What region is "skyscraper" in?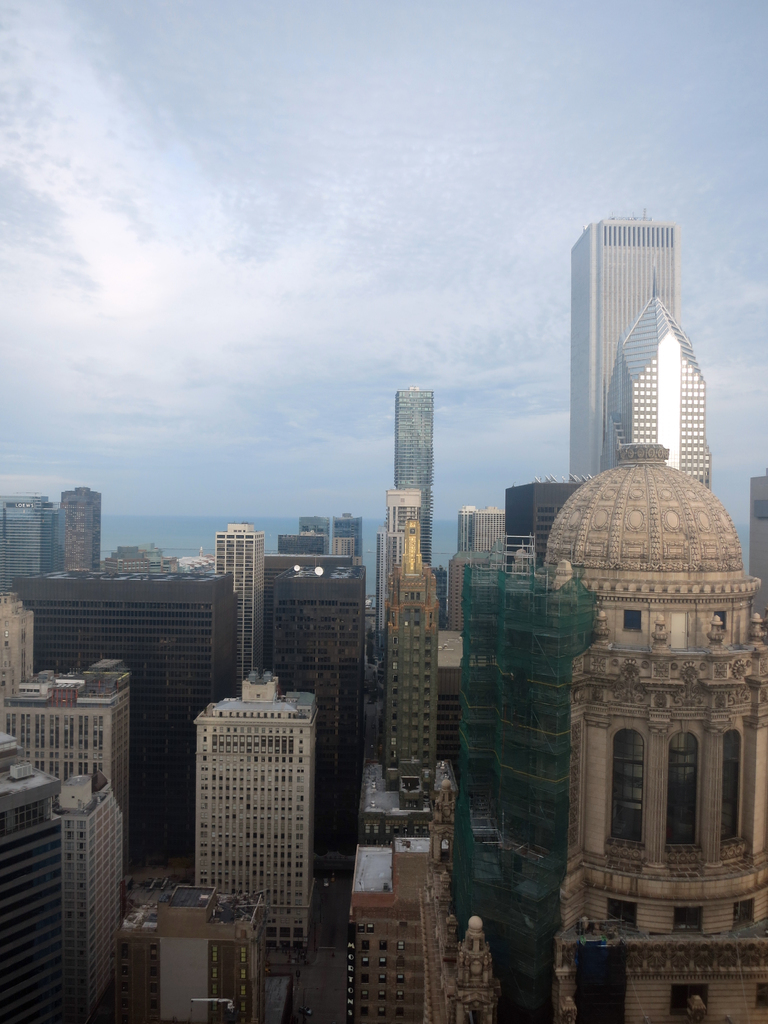
(70, 772, 133, 988).
